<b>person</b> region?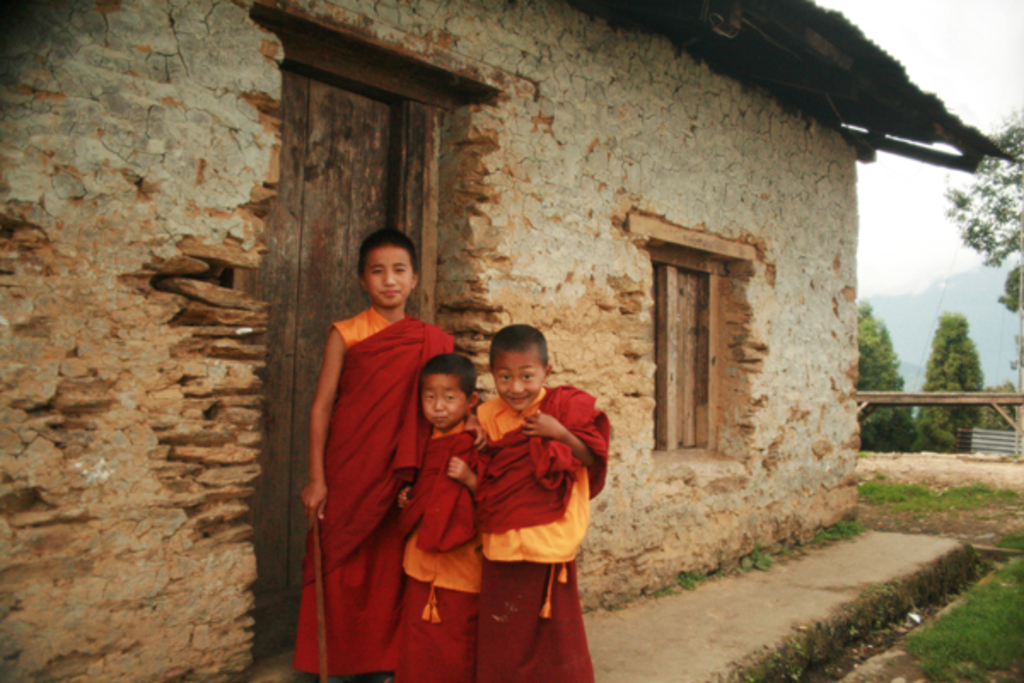
bbox(456, 326, 611, 678)
